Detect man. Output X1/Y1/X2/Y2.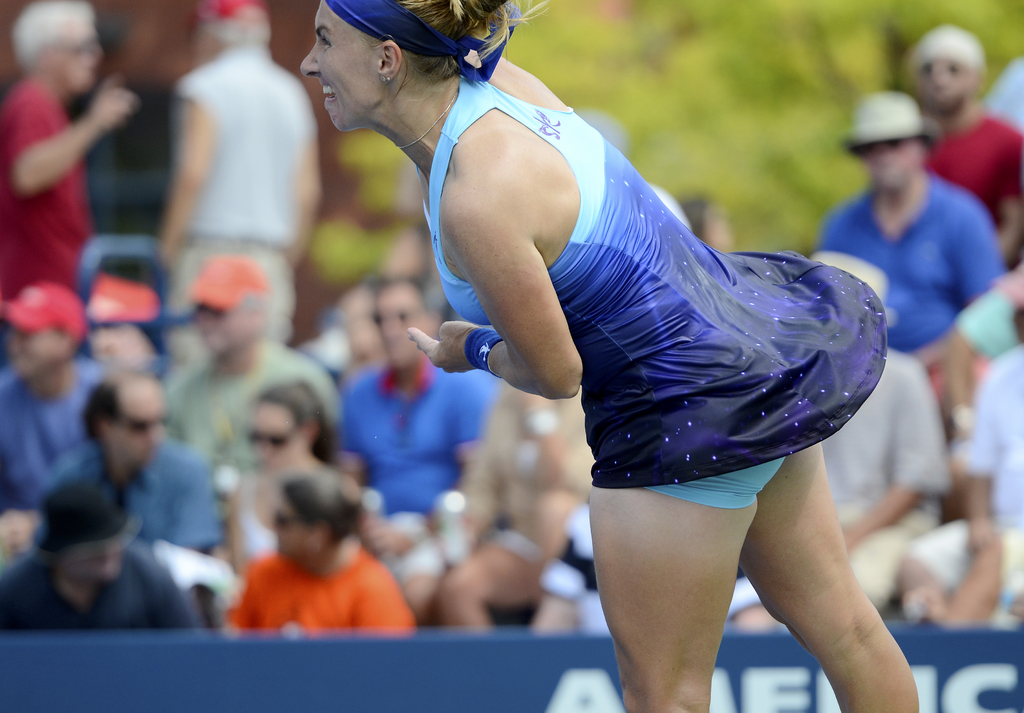
891/301/1023/623.
